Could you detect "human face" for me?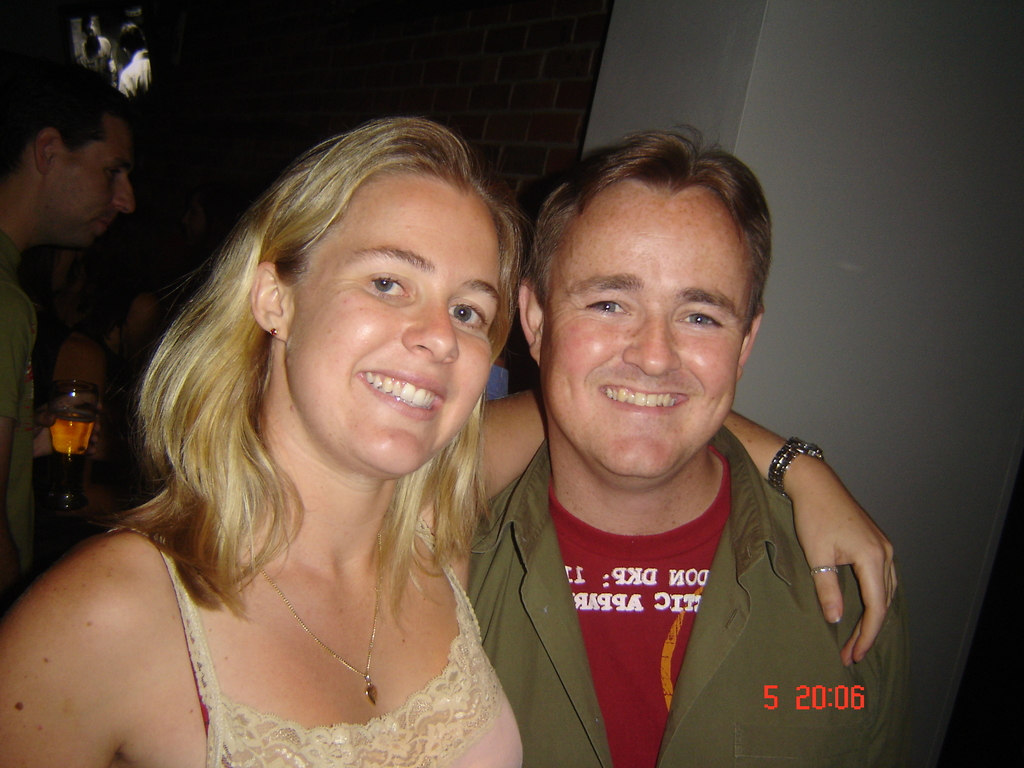
Detection result: detection(542, 195, 739, 490).
